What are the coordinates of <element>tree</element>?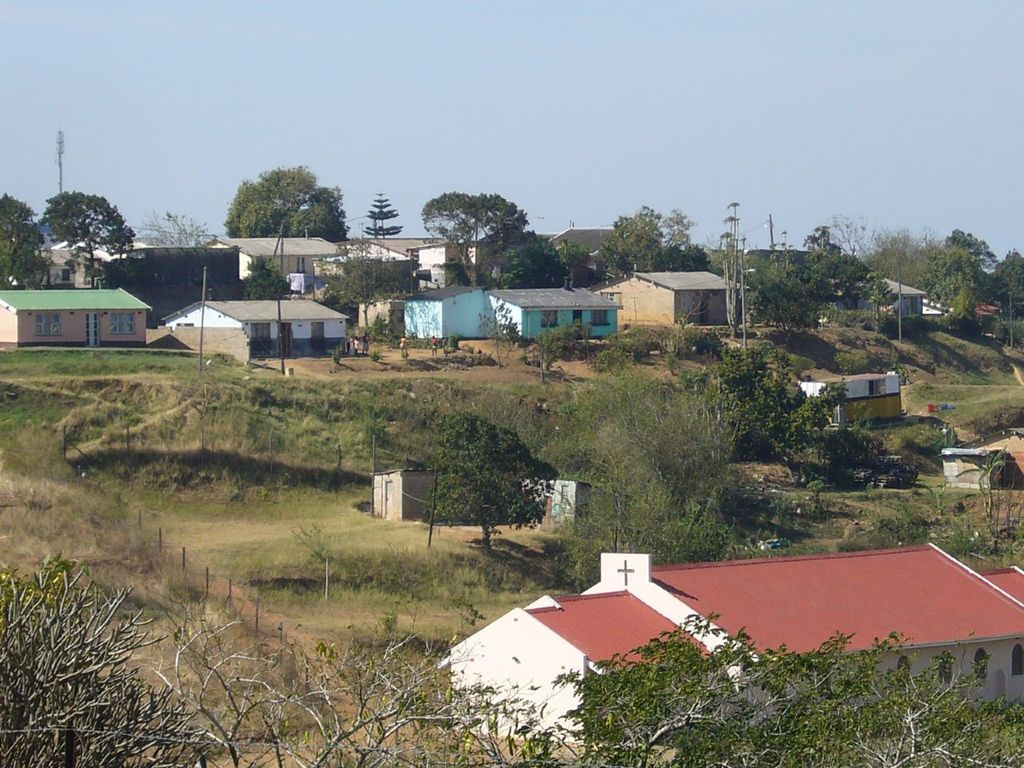
rect(358, 182, 408, 258).
